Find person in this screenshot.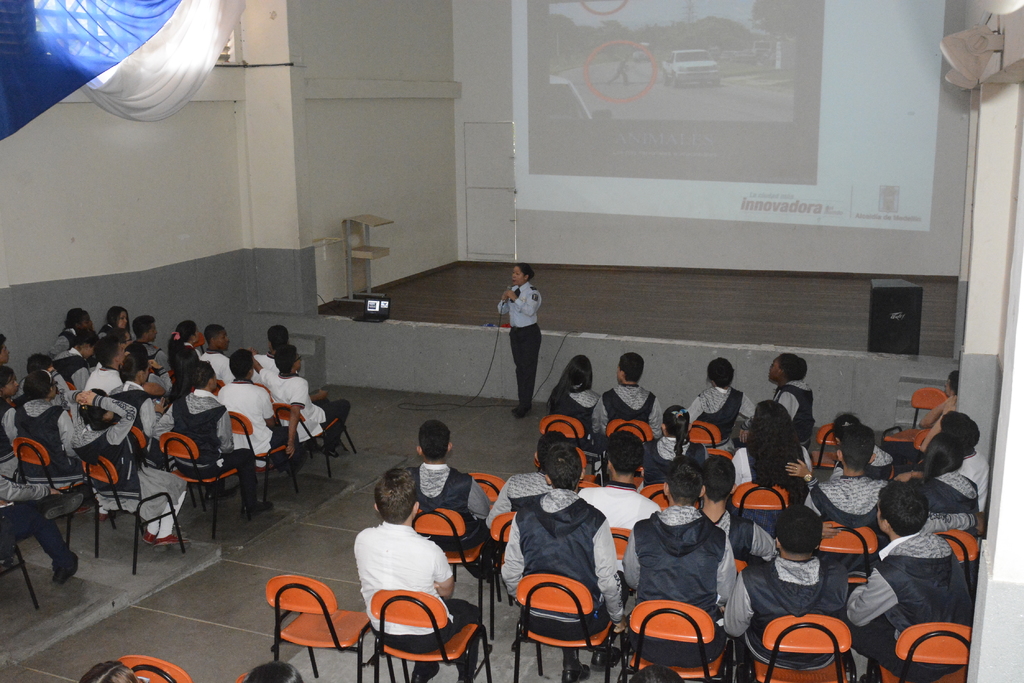
The bounding box for person is 650:402:719:499.
